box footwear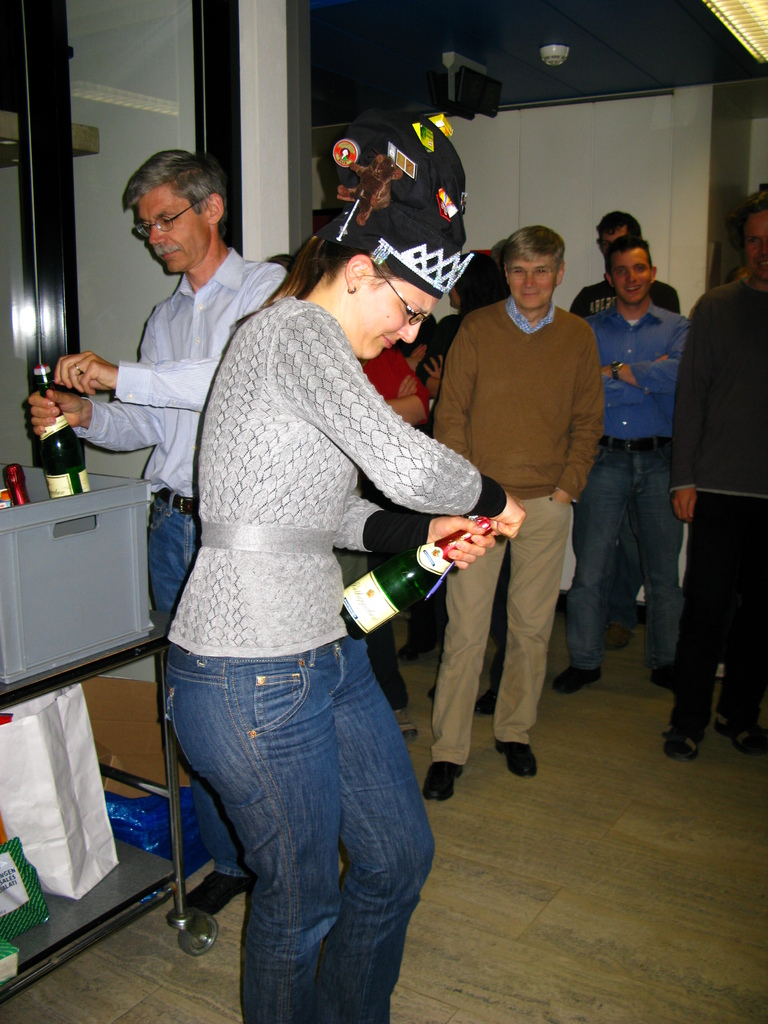
l=709, t=698, r=767, b=757
